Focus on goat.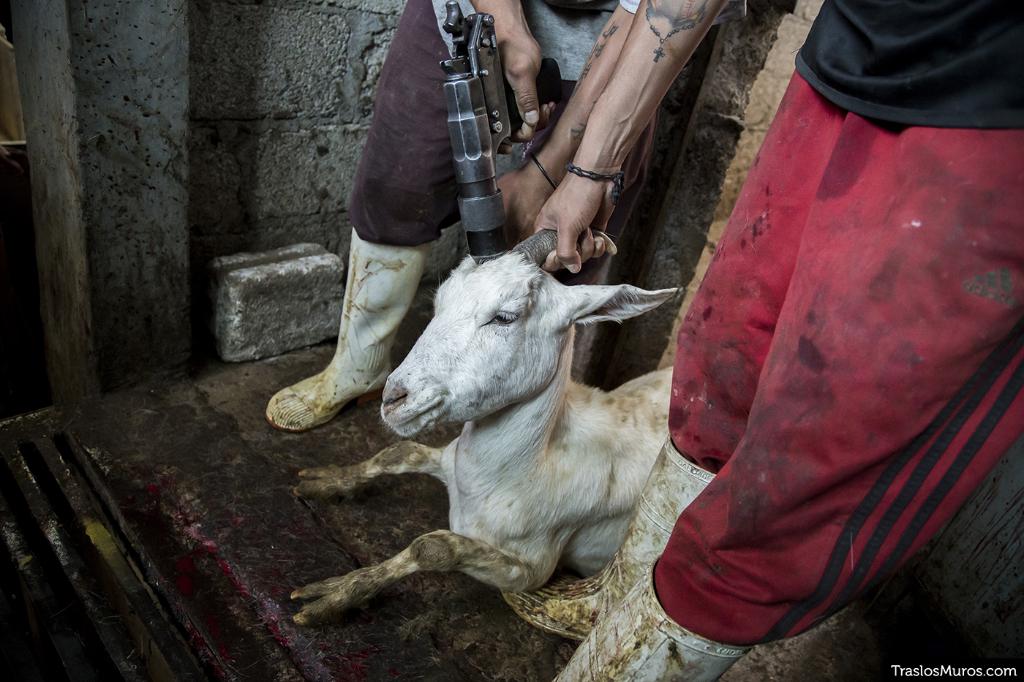
Focused at 306/208/707/611.
